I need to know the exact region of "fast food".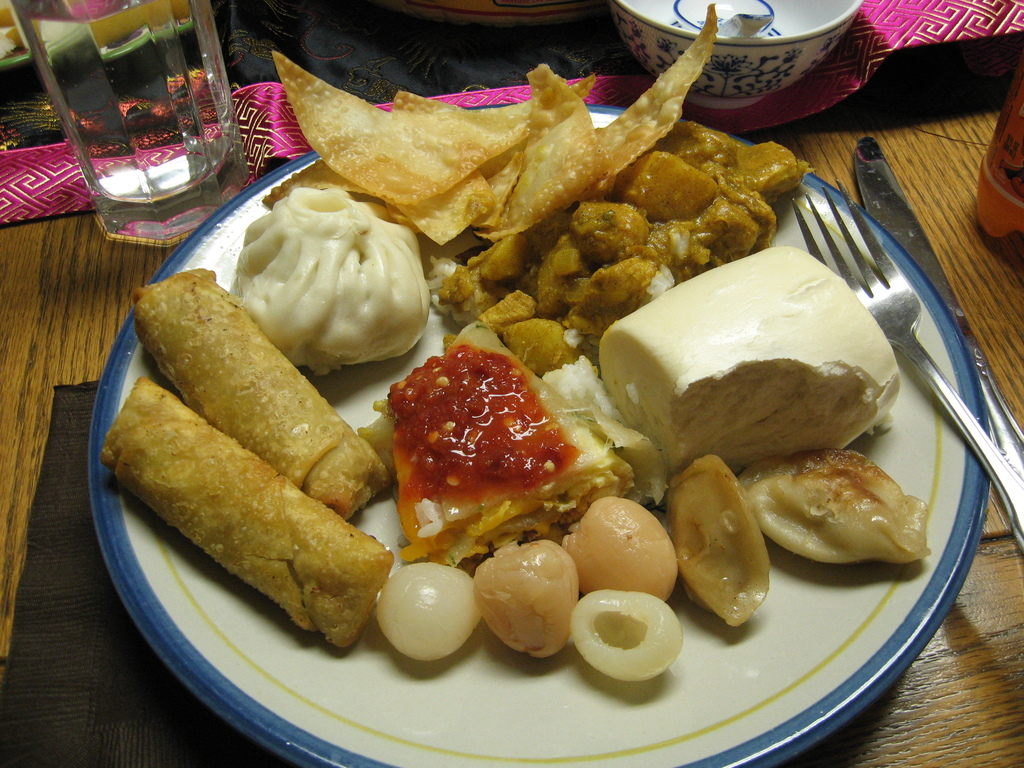
Region: {"left": 265, "top": 42, "right": 532, "bottom": 209}.
